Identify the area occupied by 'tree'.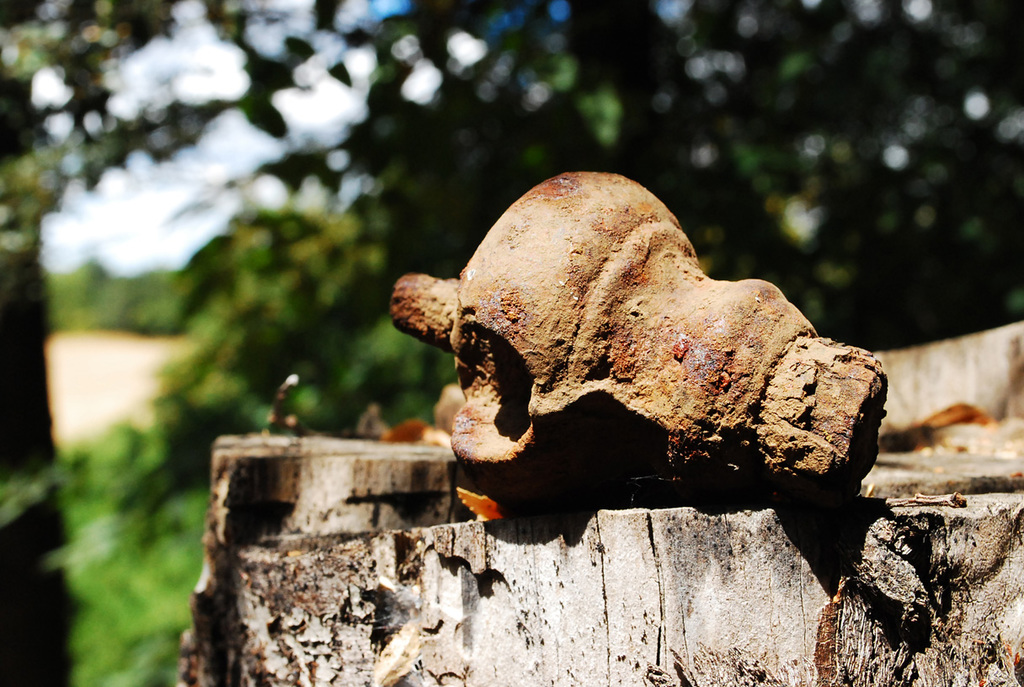
Area: 277:0:1022:345.
